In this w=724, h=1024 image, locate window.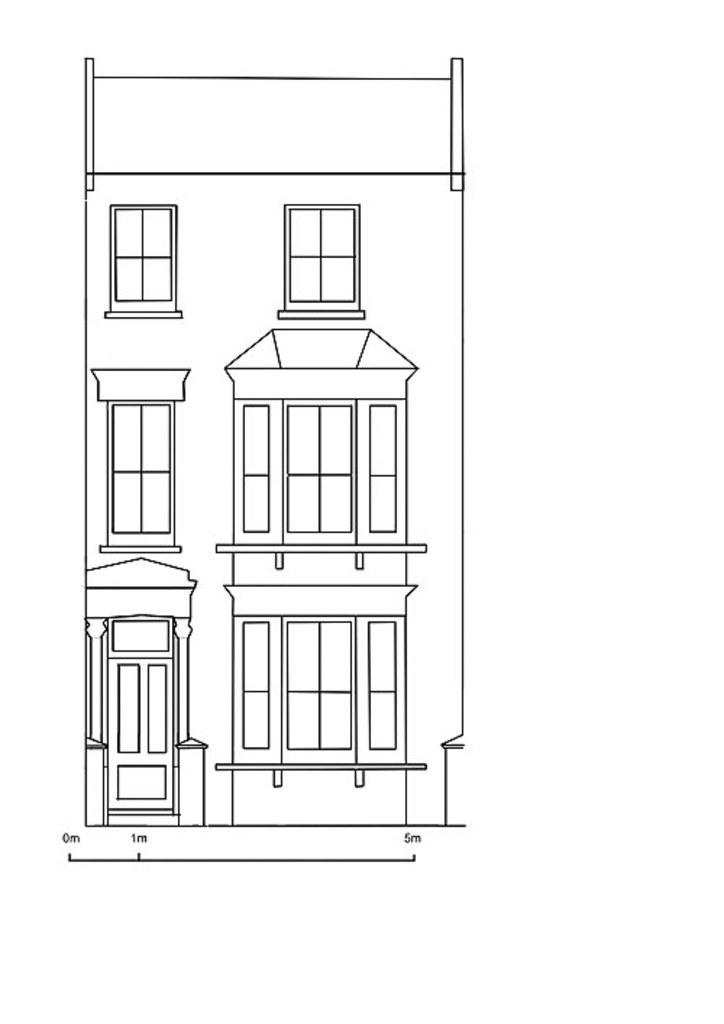
Bounding box: {"left": 239, "top": 406, "right": 271, "bottom": 533}.
